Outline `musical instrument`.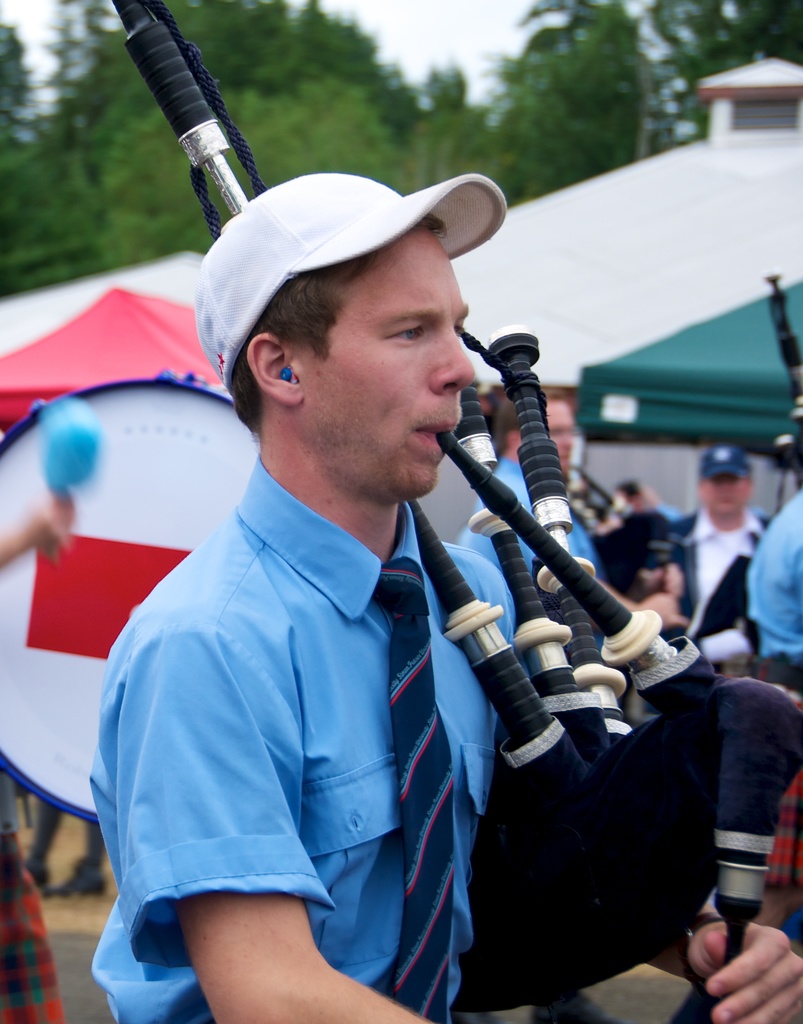
Outline: box(108, 0, 802, 1023).
